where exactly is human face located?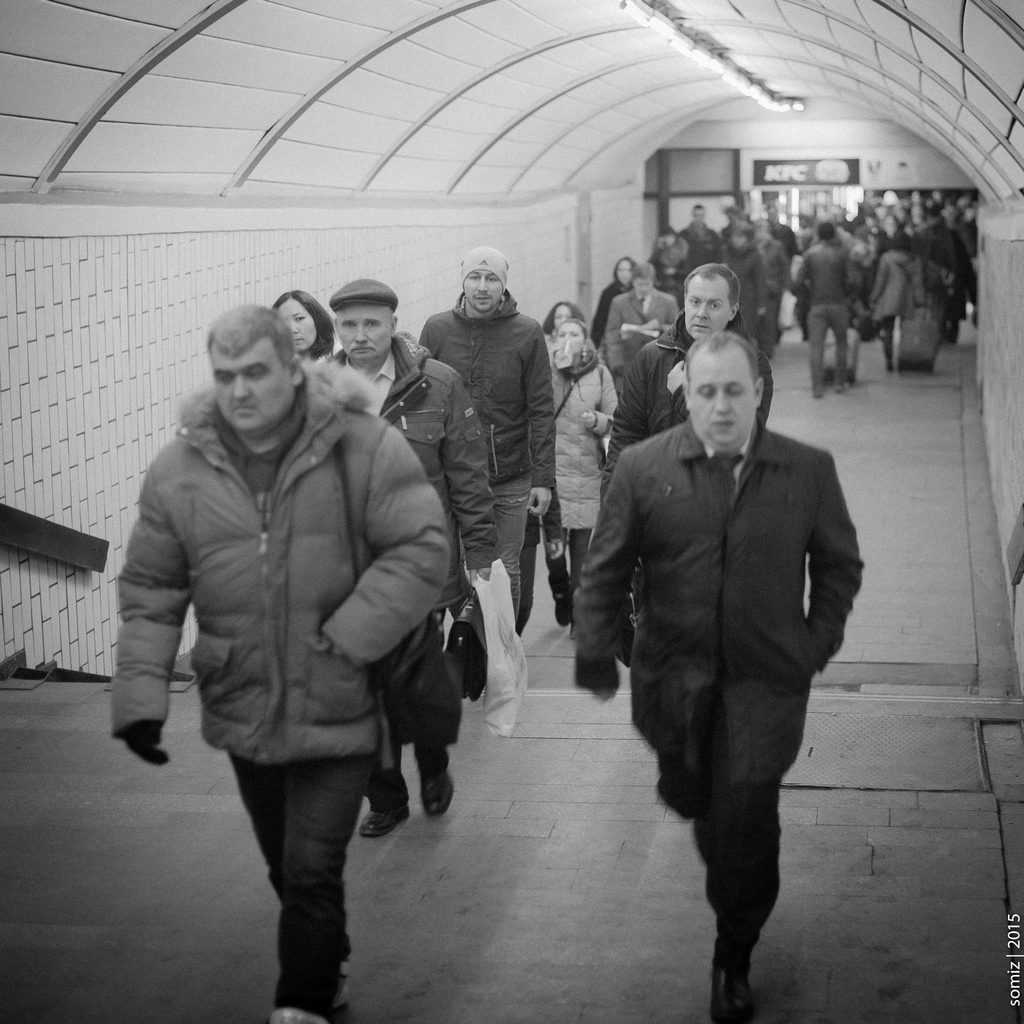
Its bounding box is <region>210, 341, 294, 429</region>.
